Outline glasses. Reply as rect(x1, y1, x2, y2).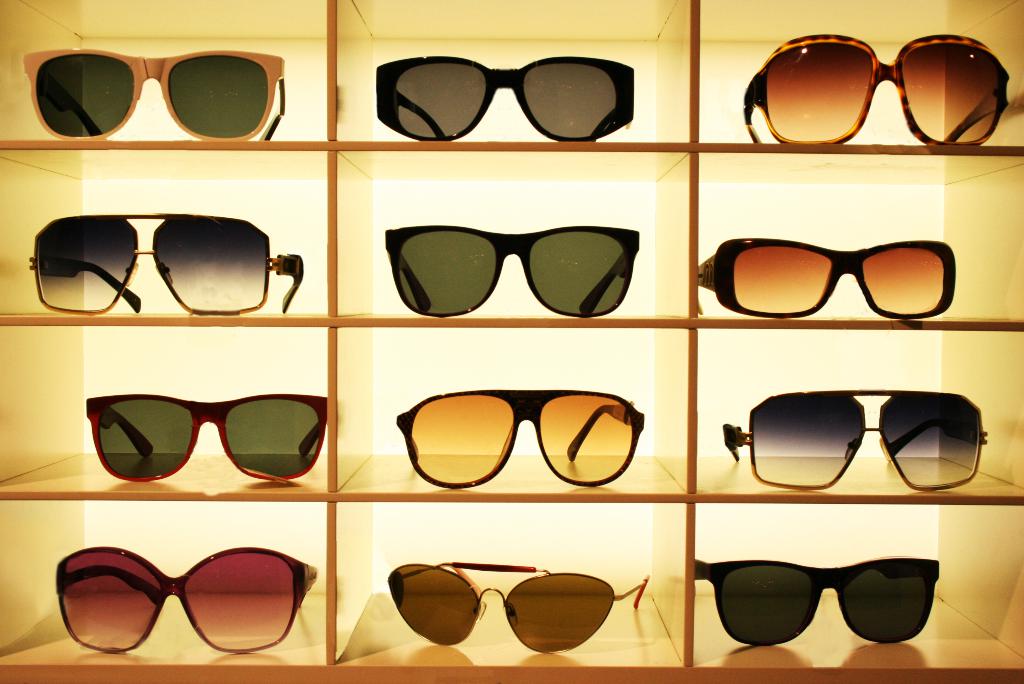
rect(694, 236, 959, 325).
